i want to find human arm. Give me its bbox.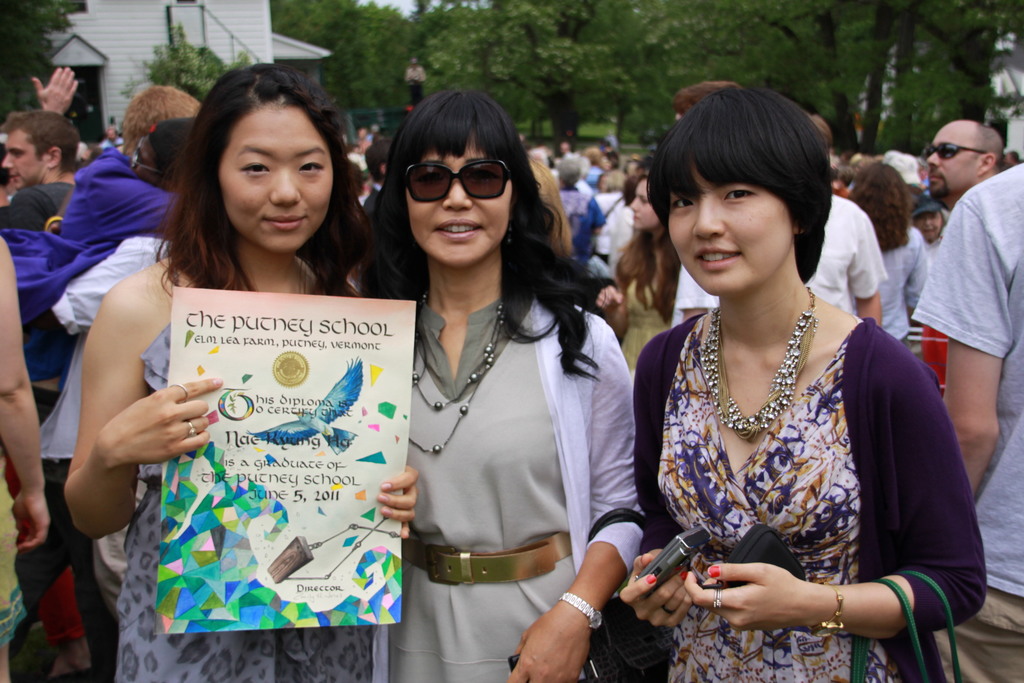
611:336:694:632.
